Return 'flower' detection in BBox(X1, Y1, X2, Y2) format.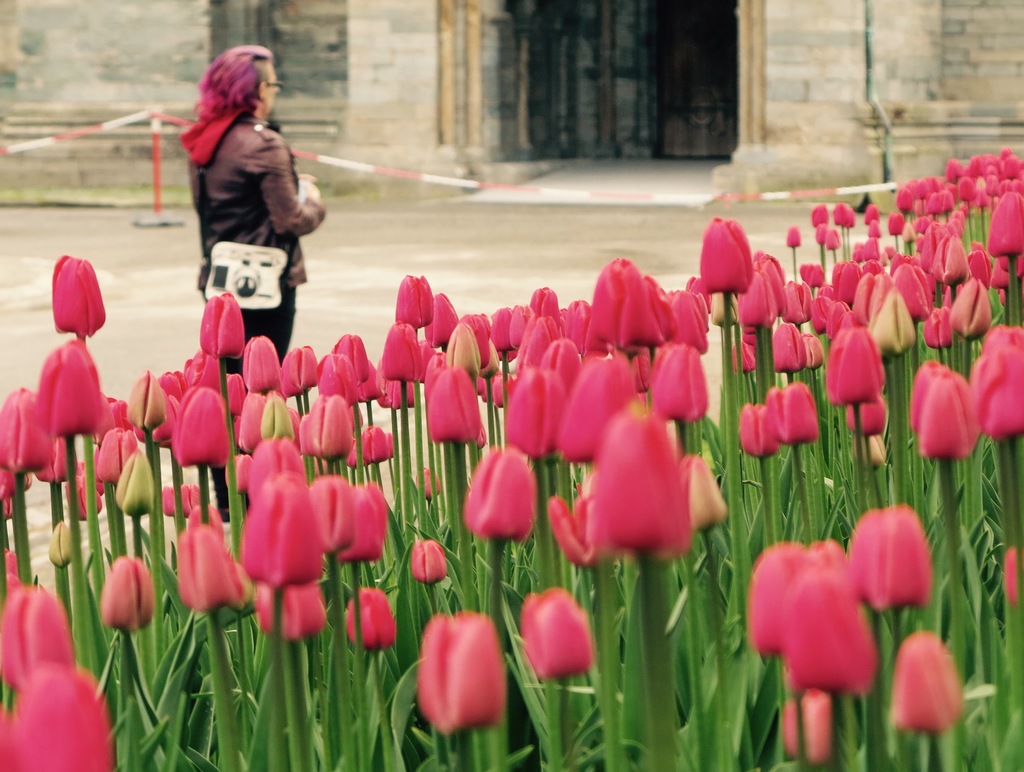
BBox(60, 453, 109, 531).
